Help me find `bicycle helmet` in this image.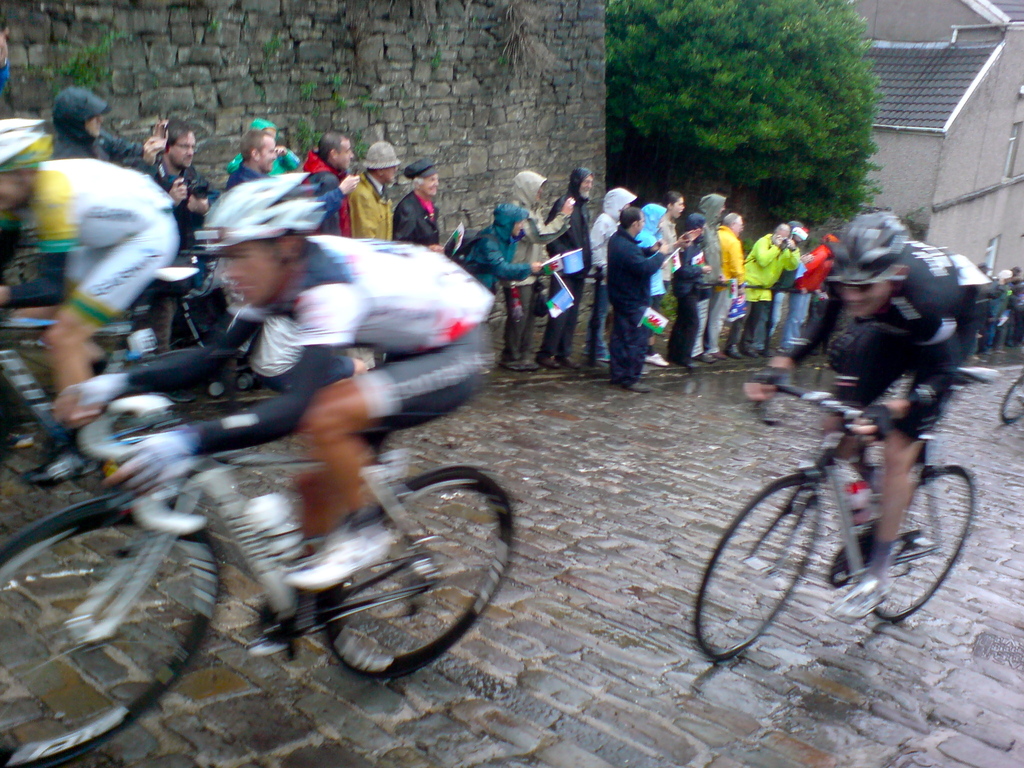
Found it: 195,171,317,245.
